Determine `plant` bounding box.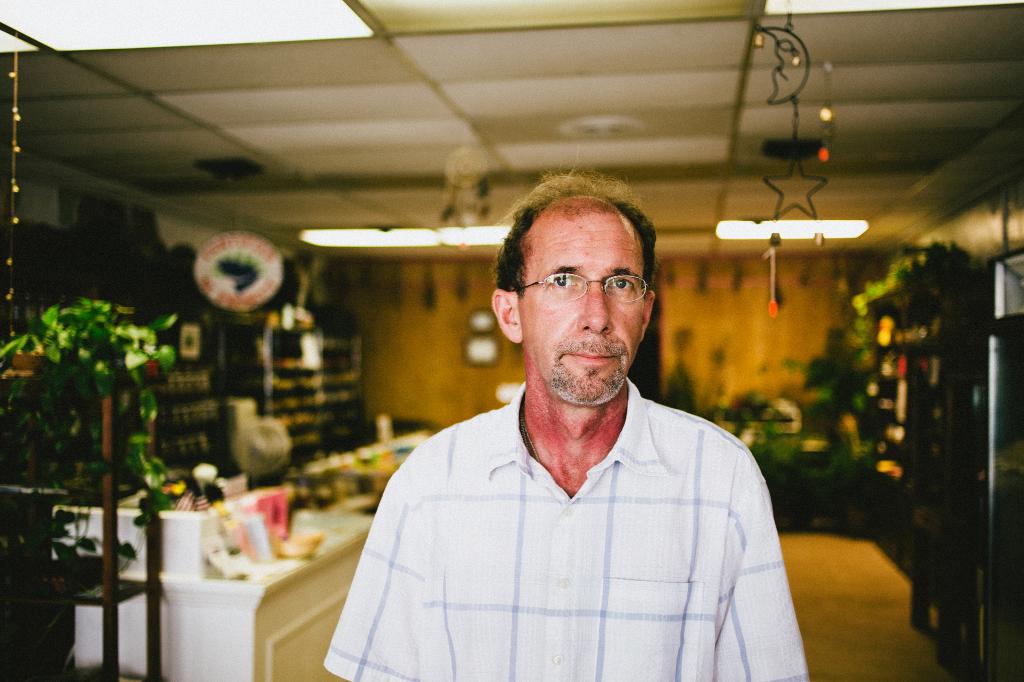
Determined: box(843, 241, 972, 375).
